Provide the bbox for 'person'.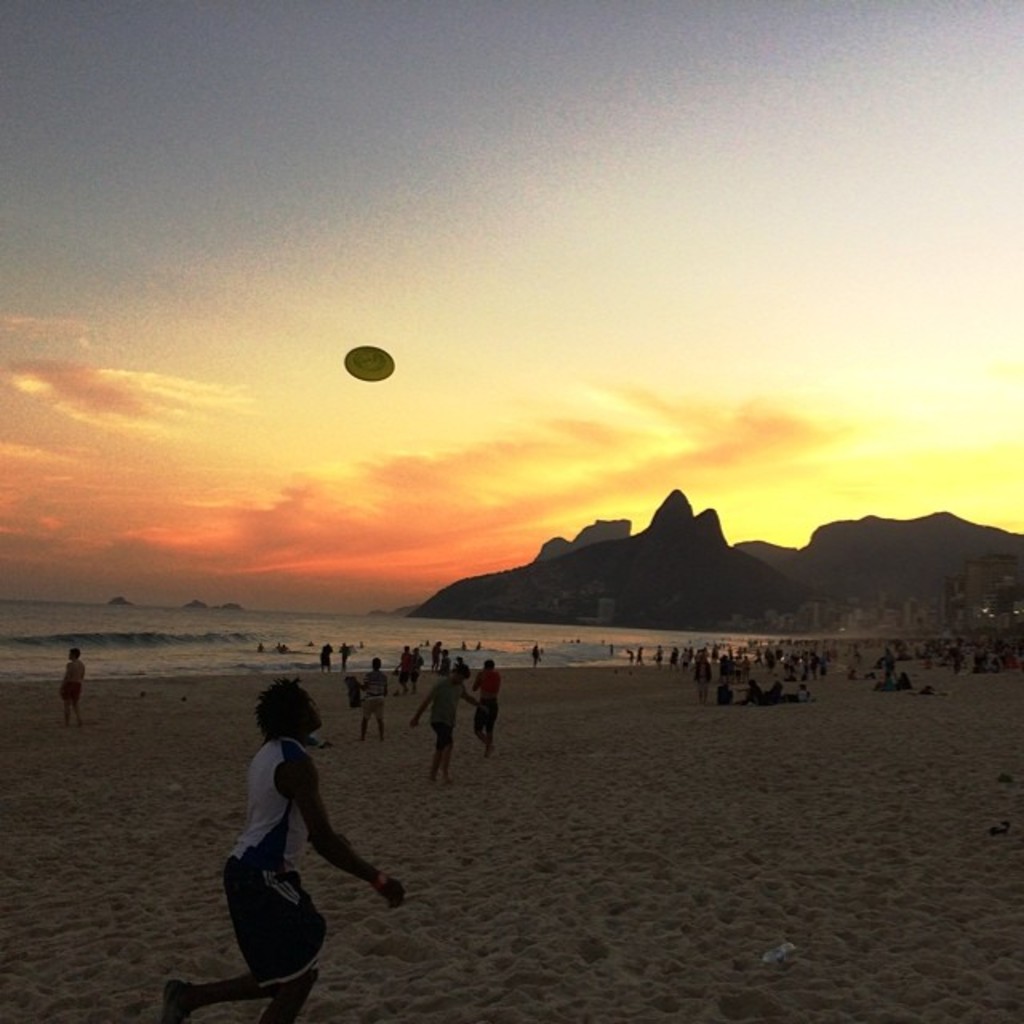
402 645 419 693.
